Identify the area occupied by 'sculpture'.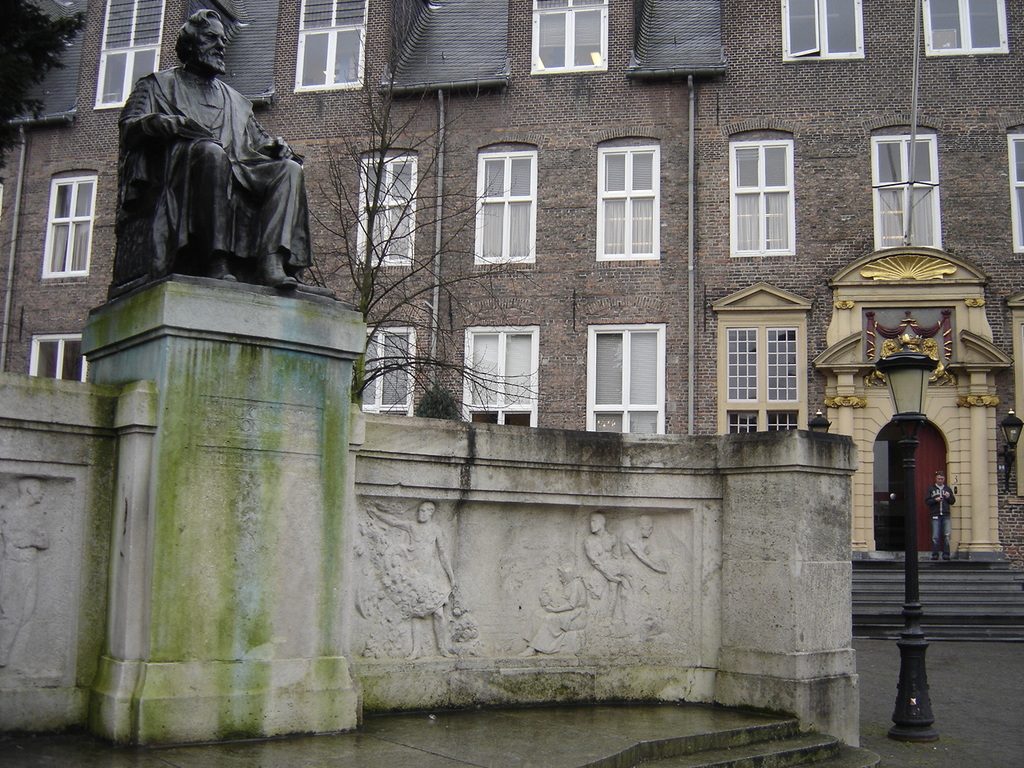
Area: 361:494:477:664.
